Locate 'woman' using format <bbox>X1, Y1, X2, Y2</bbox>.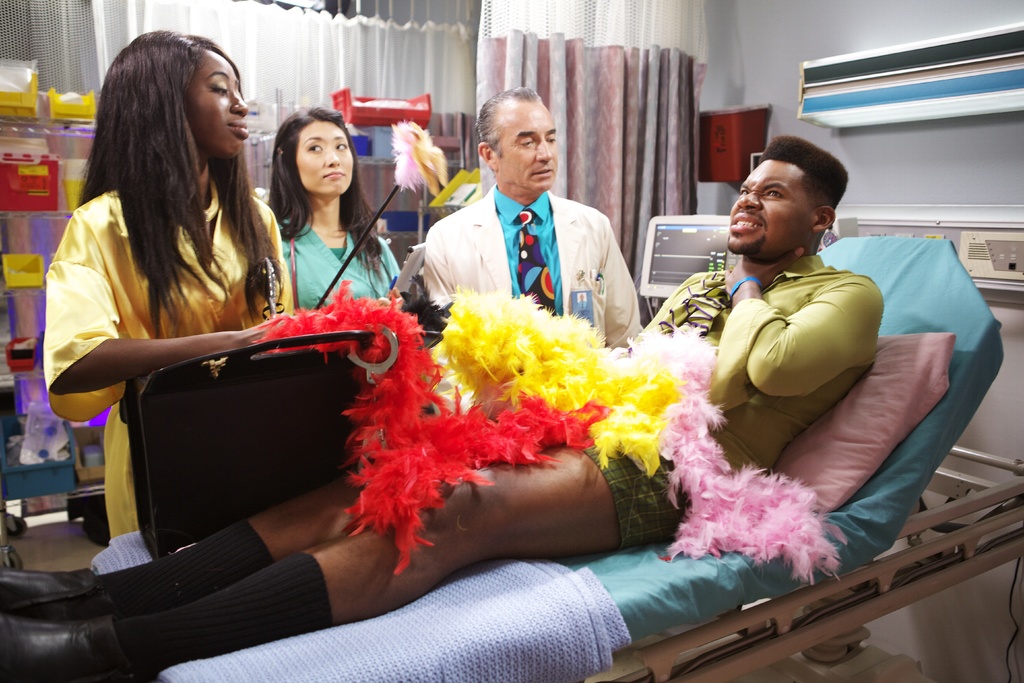
<bbox>41, 26, 300, 545</bbox>.
